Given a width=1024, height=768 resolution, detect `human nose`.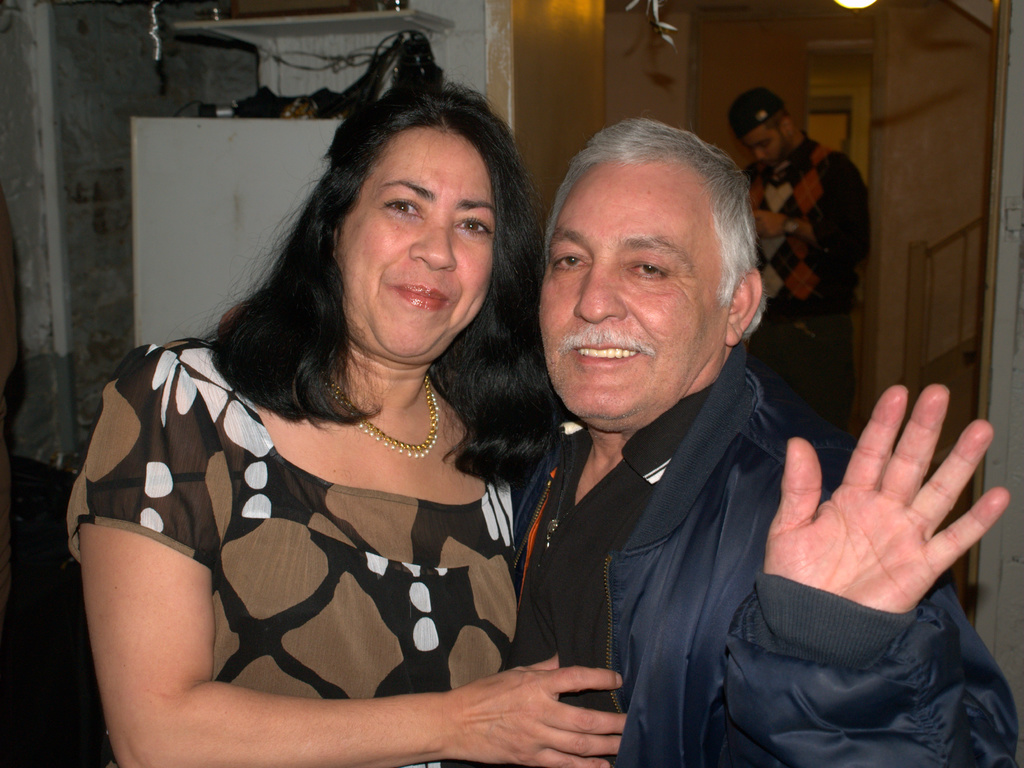
[571,251,629,324].
